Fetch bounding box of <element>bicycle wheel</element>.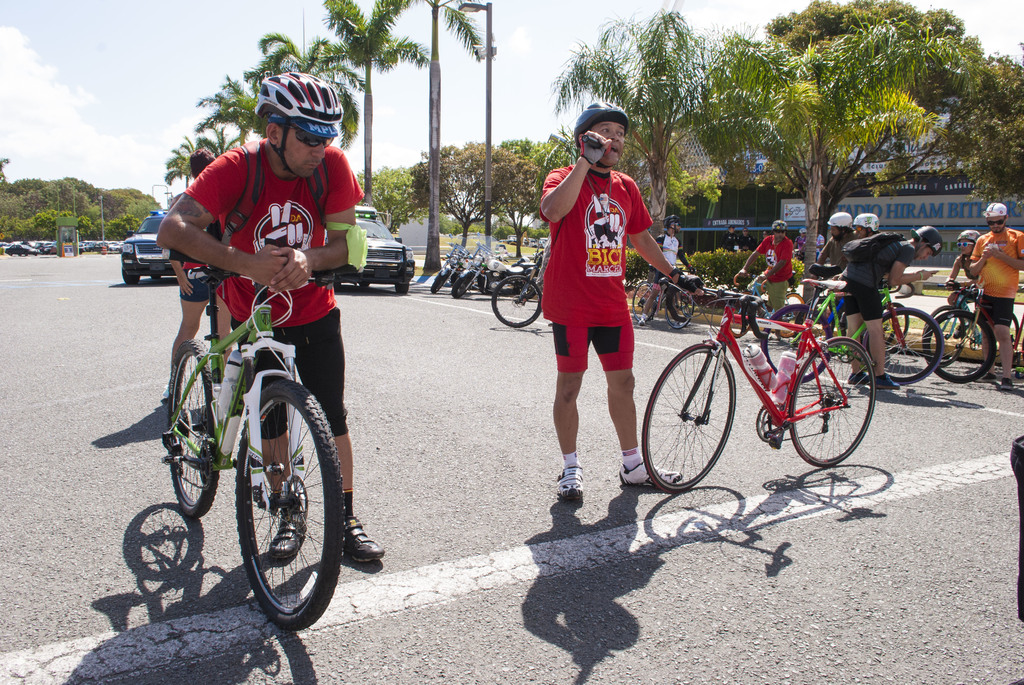
Bbox: 642/341/735/493.
